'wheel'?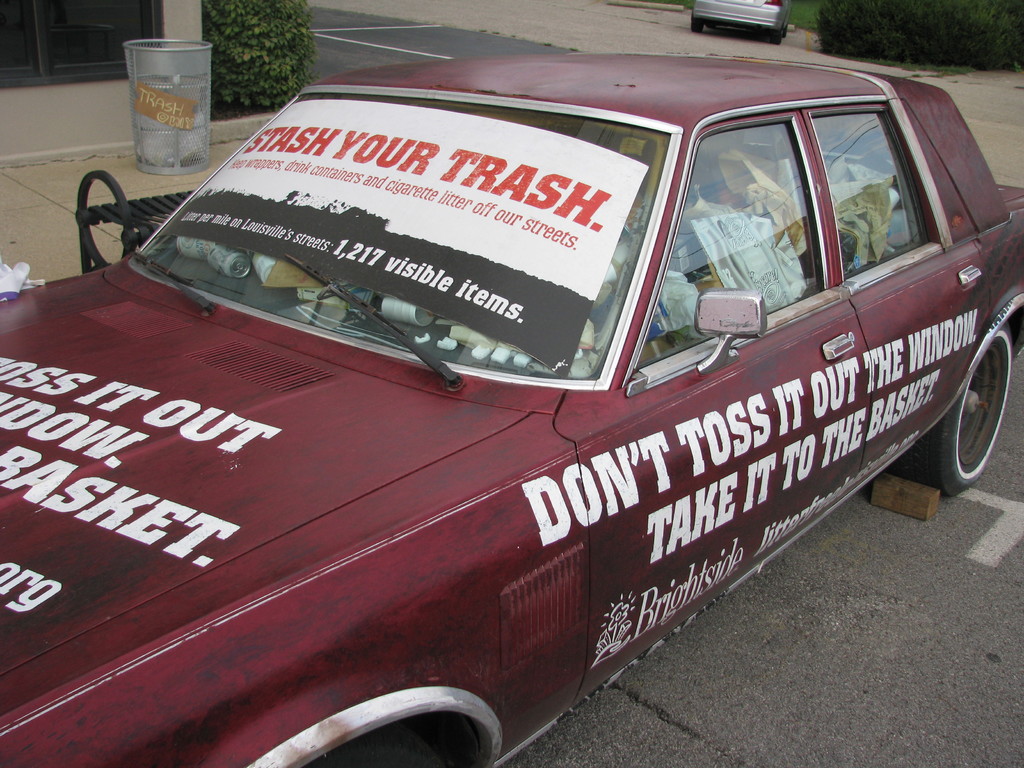
916:337:1022:502
